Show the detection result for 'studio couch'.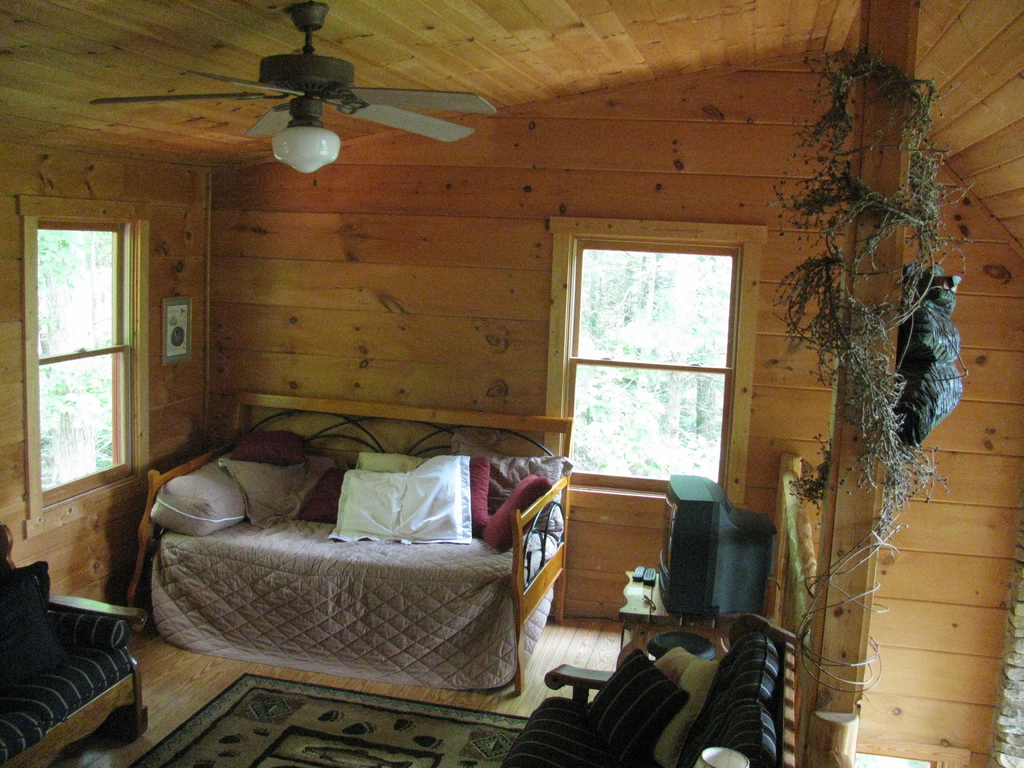
bbox=(1, 555, 153, 767).
